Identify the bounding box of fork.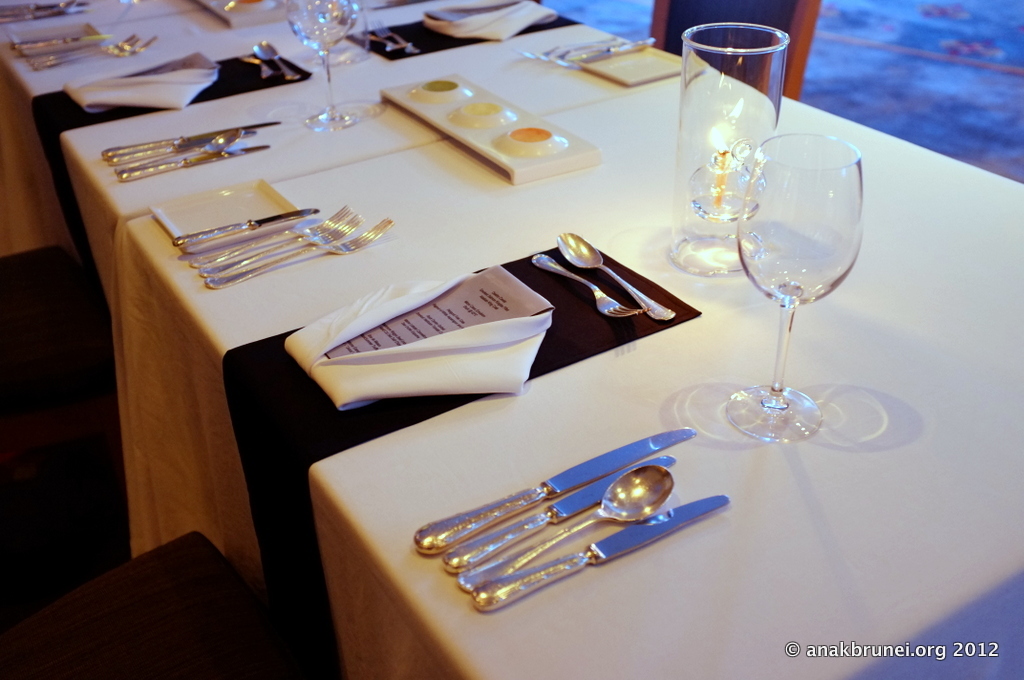
left=59, top=36, right=155, bottom=62.
